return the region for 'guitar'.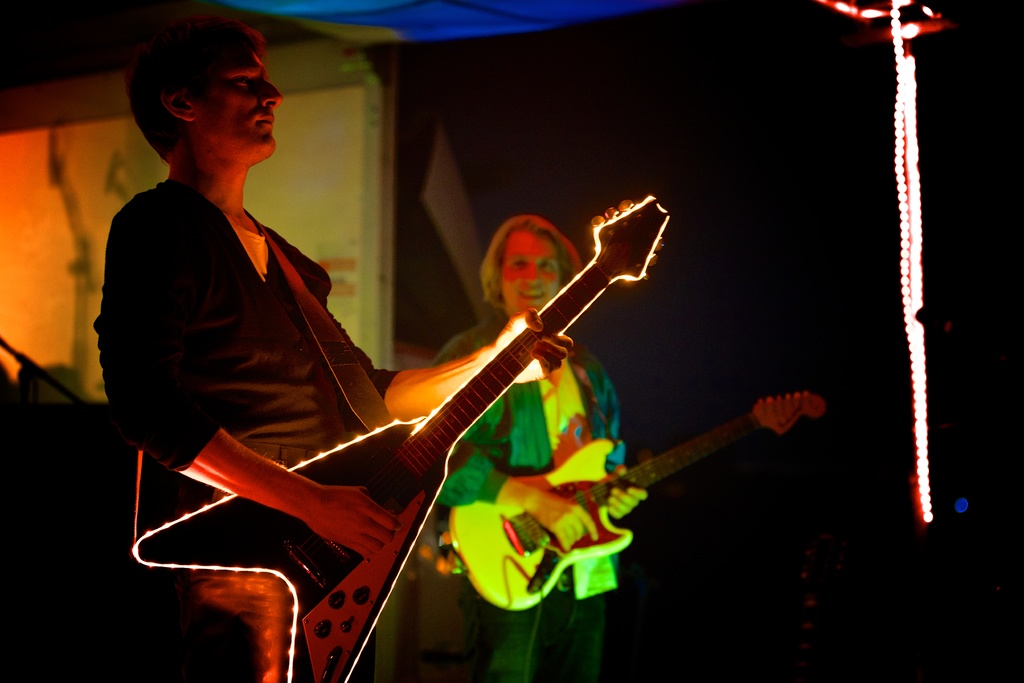
(184,226,770,646).
